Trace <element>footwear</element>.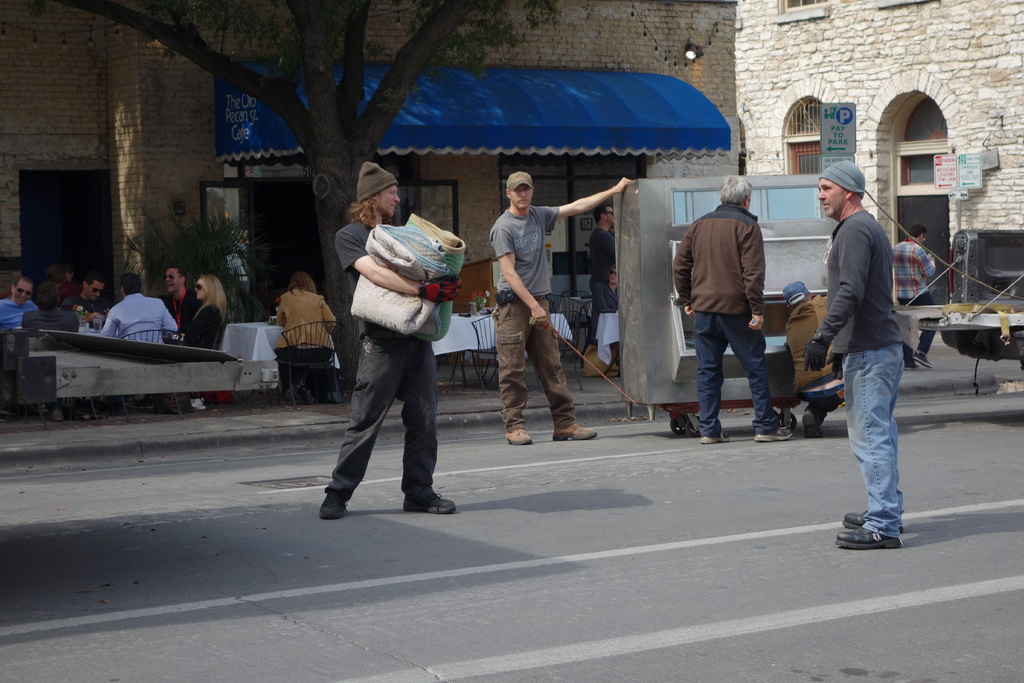
Traced to rect(835, 527, 902, 554).
